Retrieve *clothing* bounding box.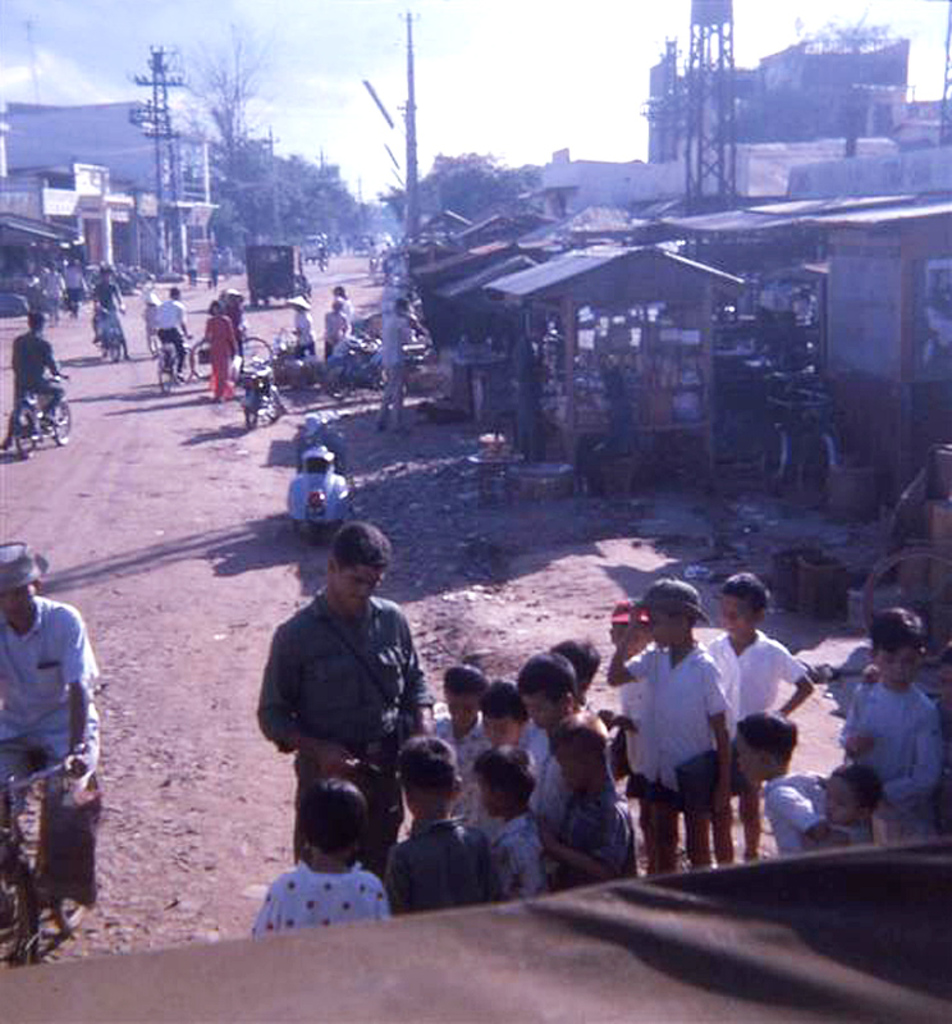
Bounding box: crop(558, 790, 627, 878).
